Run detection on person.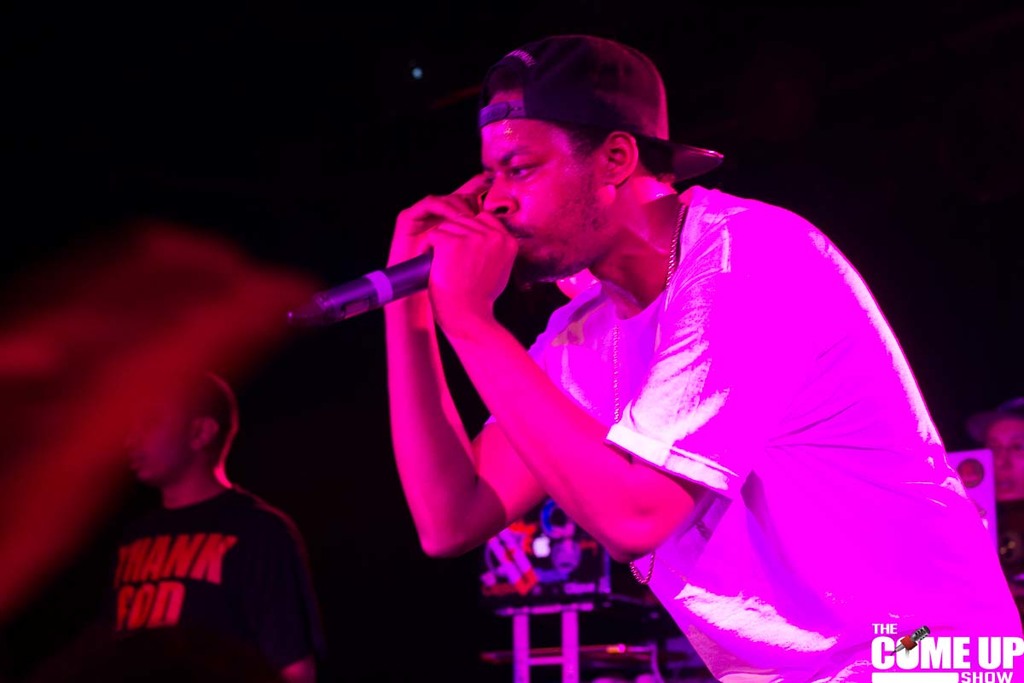
Result: BBox(384, 31, 1023, 682).
